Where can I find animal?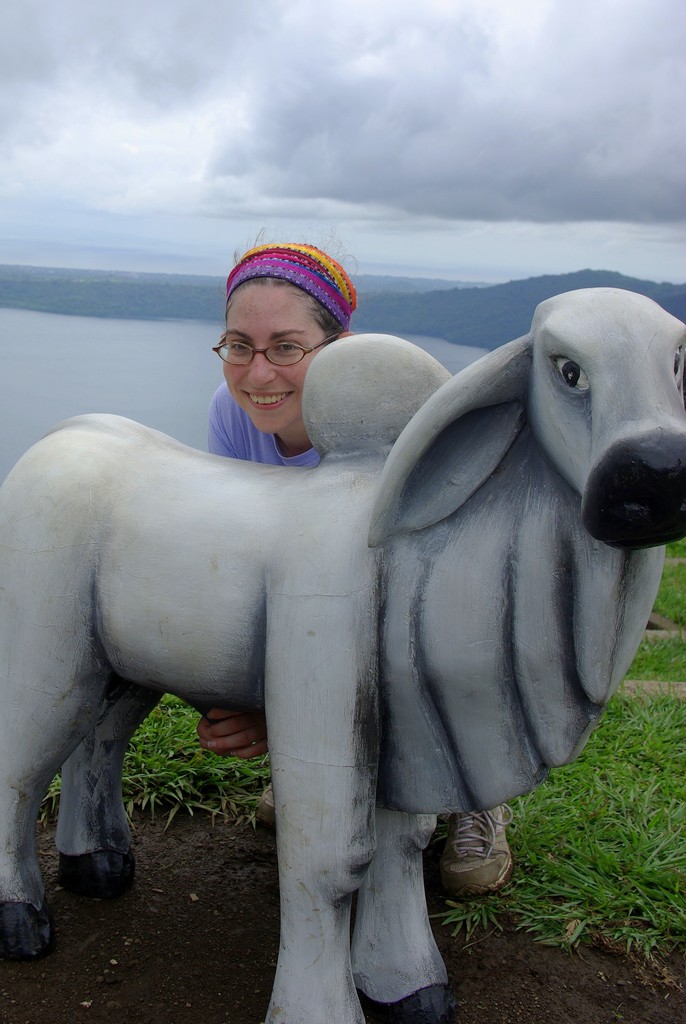
You can find it at select_region(0, 286, 685, 1023).
